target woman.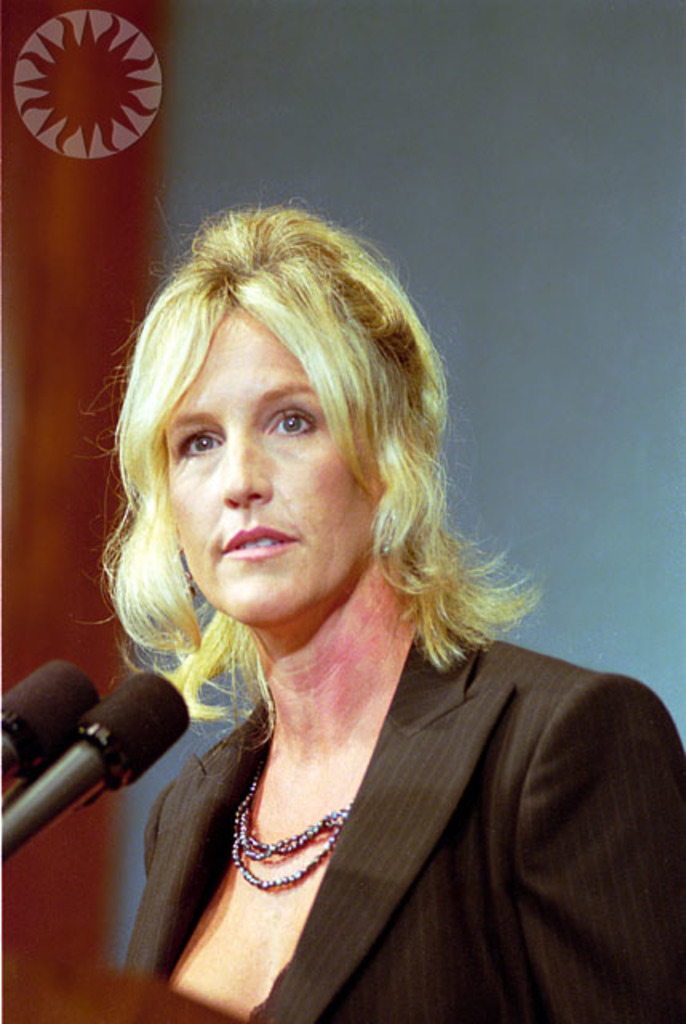
Target region: box(67, 184, 684, 1022).
